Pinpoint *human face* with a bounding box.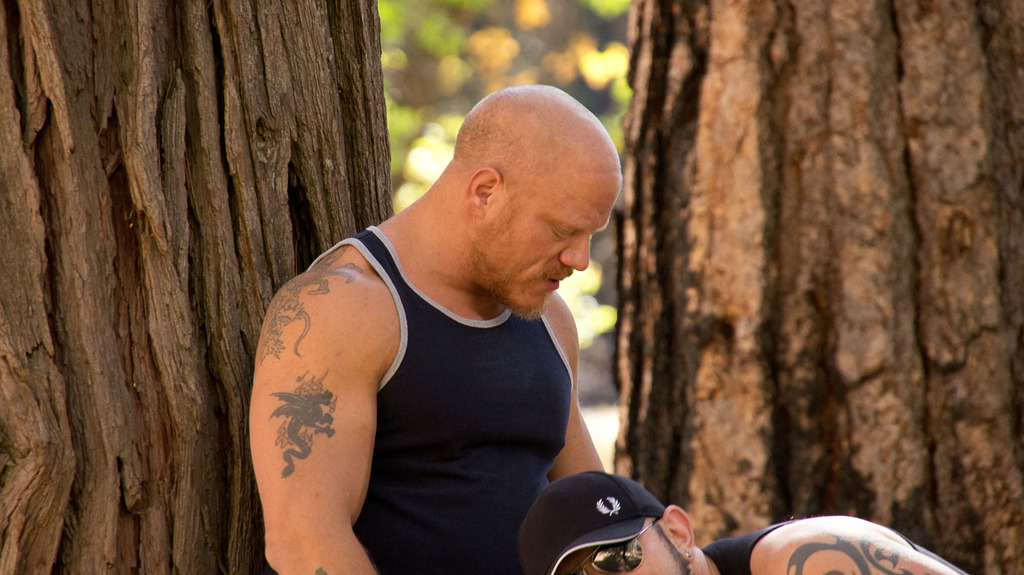
{"left": 558, "top": 524, "right": 690, "bottom": 574}.
